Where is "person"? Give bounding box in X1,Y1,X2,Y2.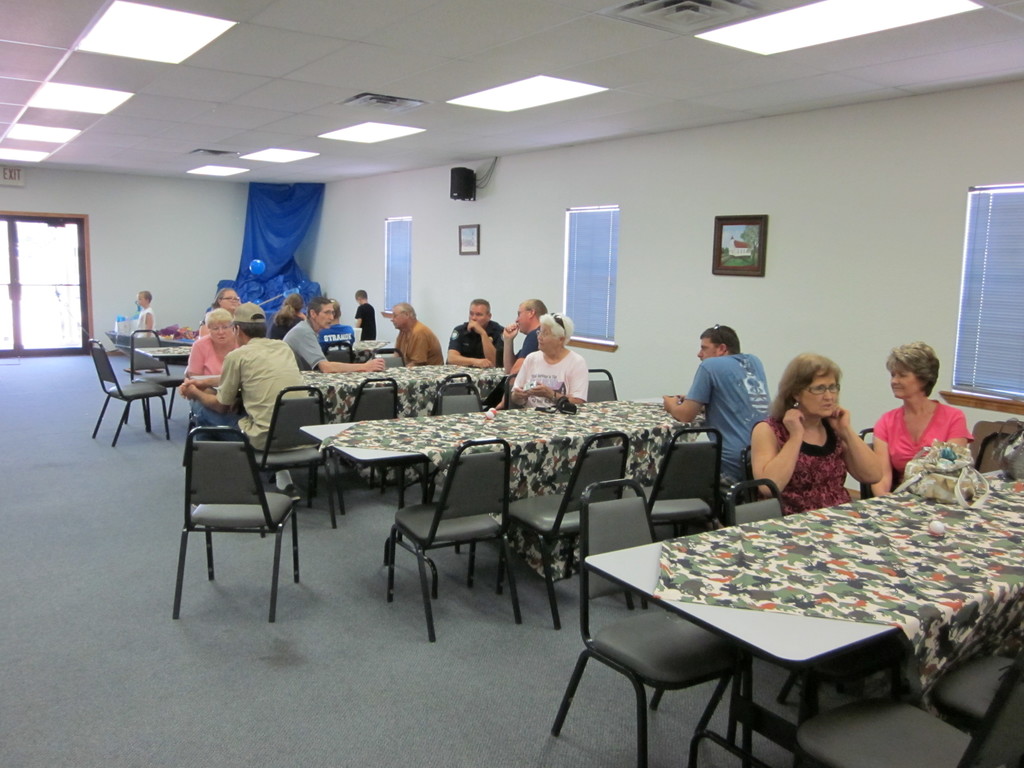
663,324,772,478.
